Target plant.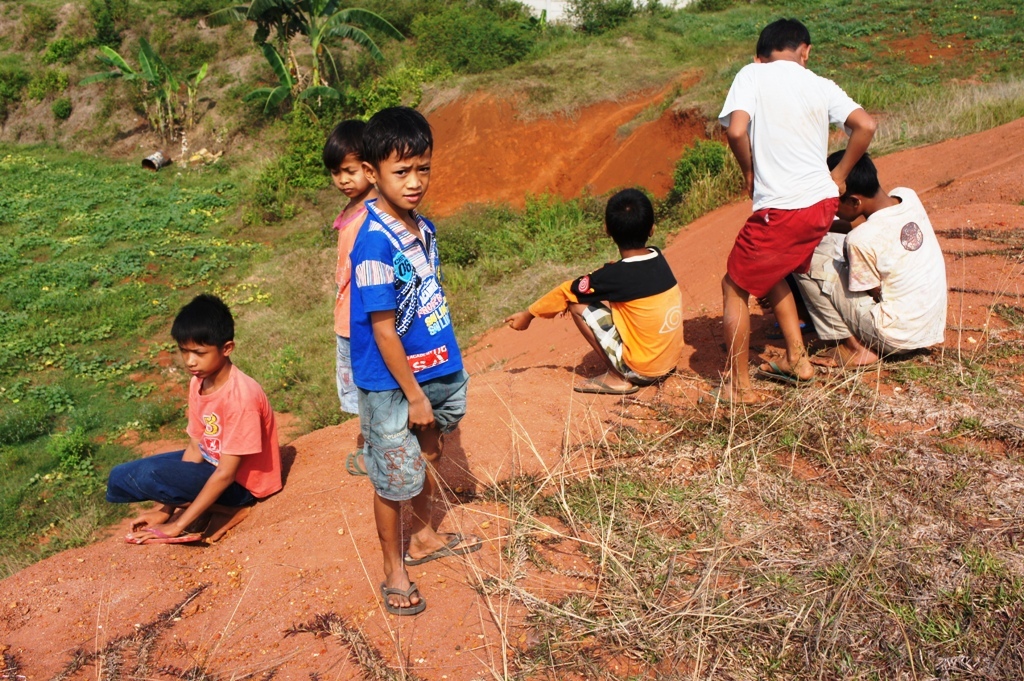
Target region: (27,420,110,484).
